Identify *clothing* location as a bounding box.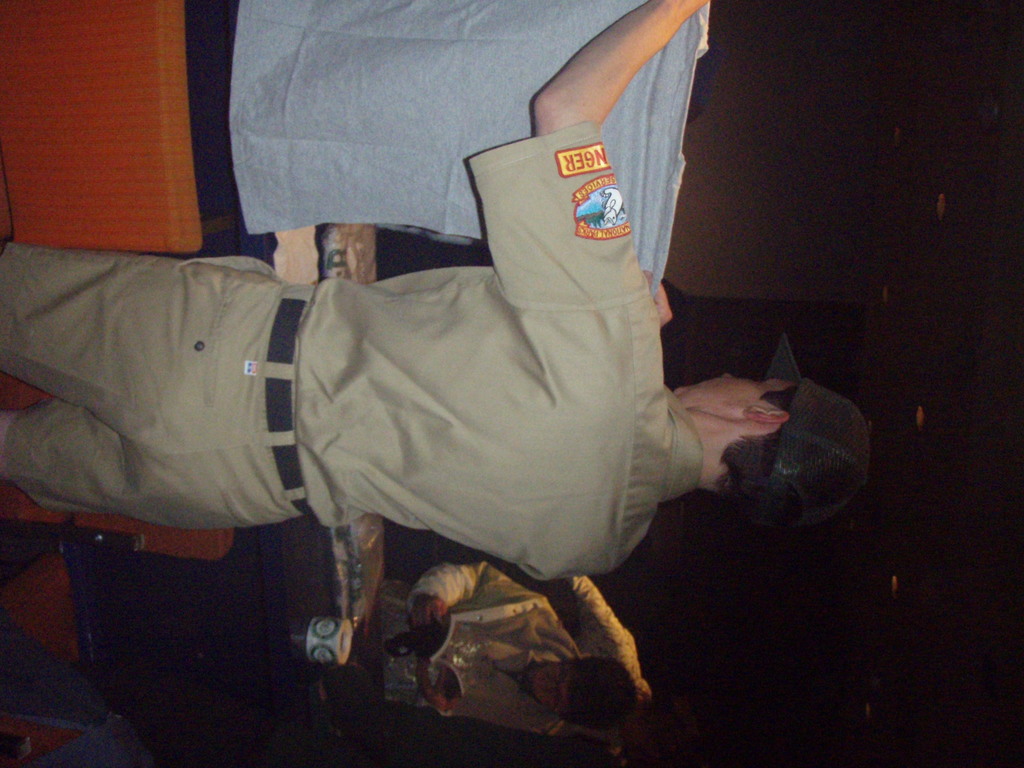
0,243,301,536.
